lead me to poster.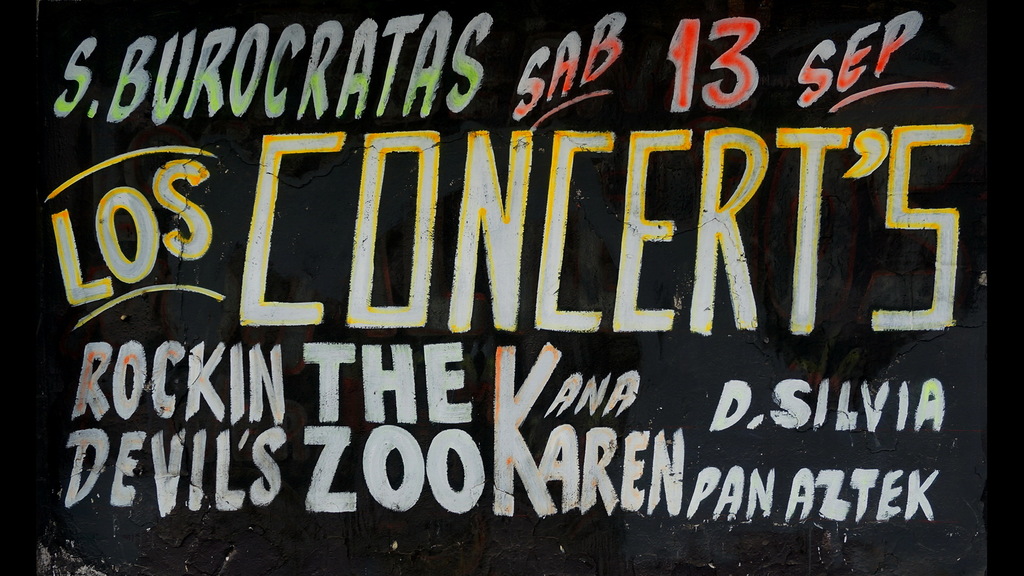
Lead to box=[0, 0, 1023, 575].
